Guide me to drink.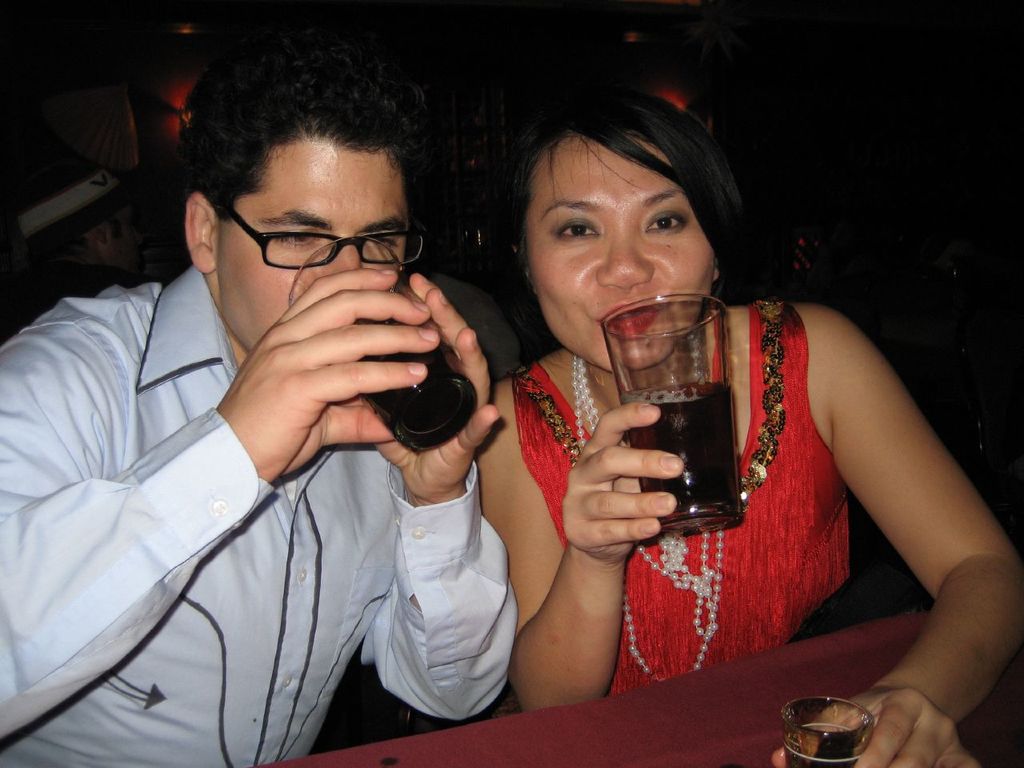
Guidance: left=286, top=238, right=482, bottom=444.
